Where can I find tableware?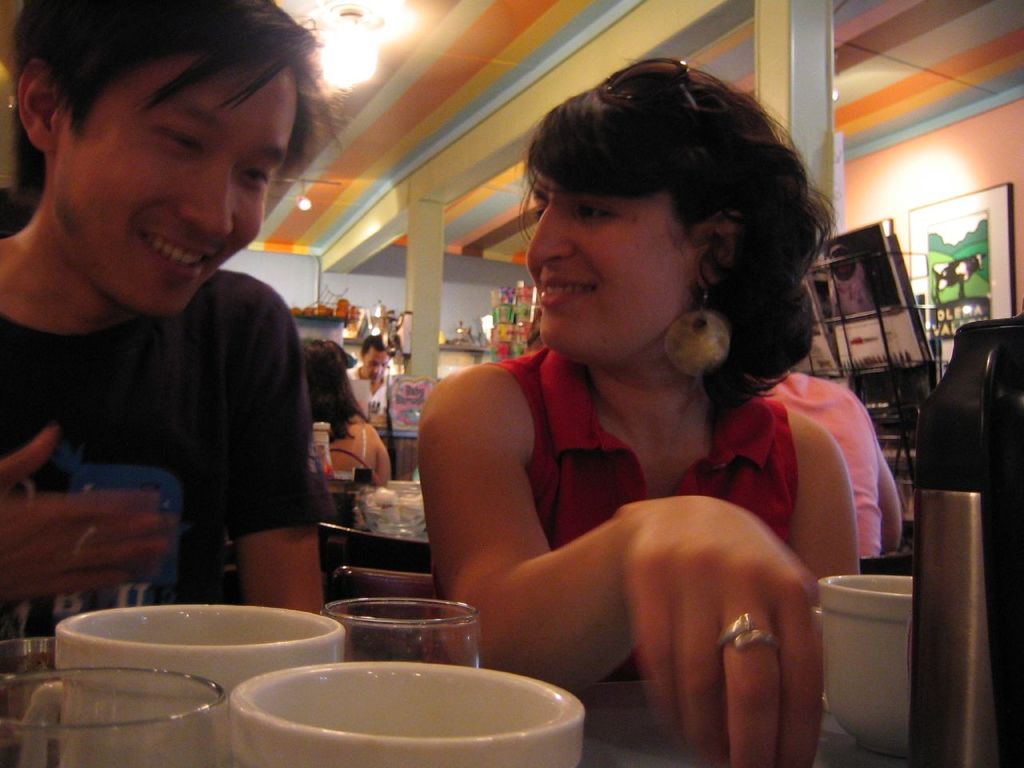
You can find it at 0 659 226 767.
